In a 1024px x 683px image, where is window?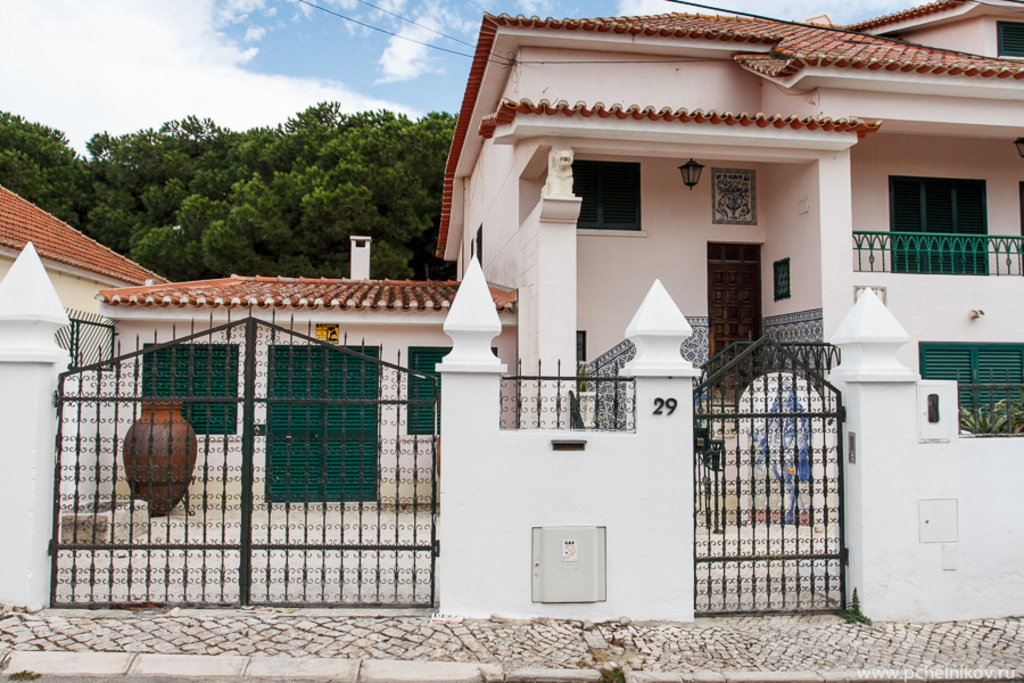
box=[910, 342, 1023, 433].
